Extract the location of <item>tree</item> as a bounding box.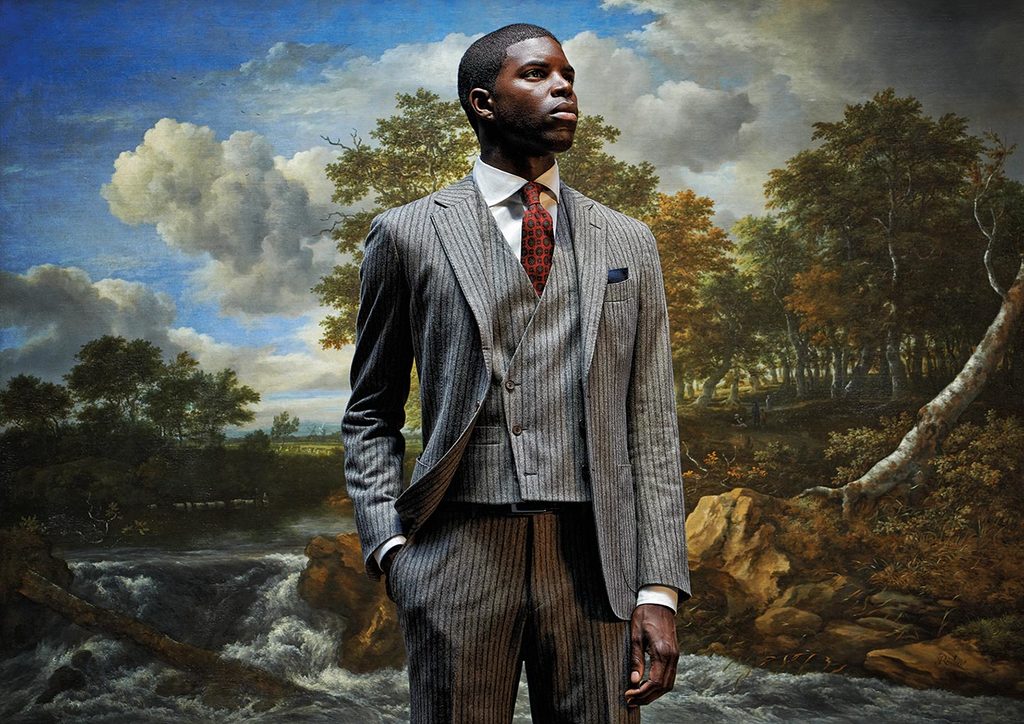
select_region(330, 101, 717, 418).
